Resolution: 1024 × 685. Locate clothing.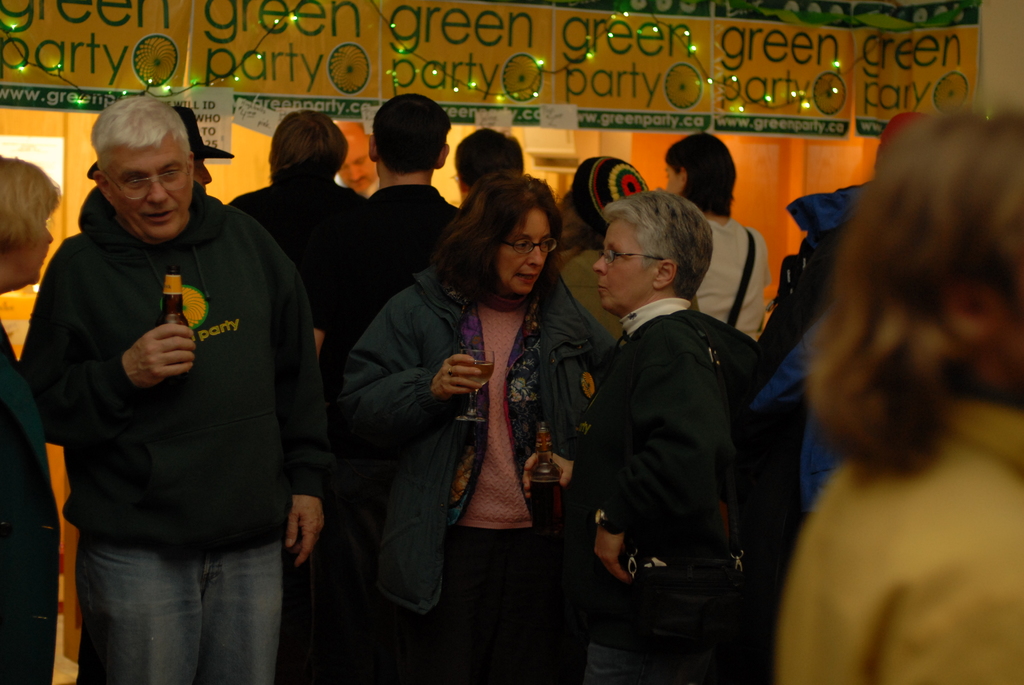
705:217:769:347.
